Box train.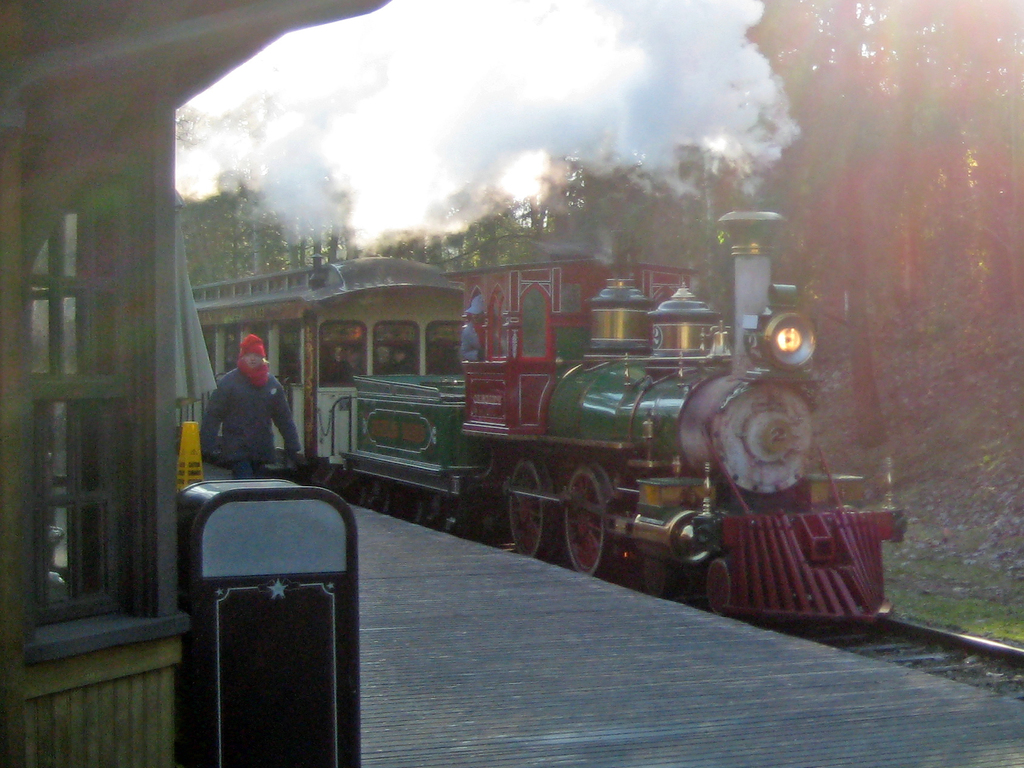
box(189, 196, 899, 647).
